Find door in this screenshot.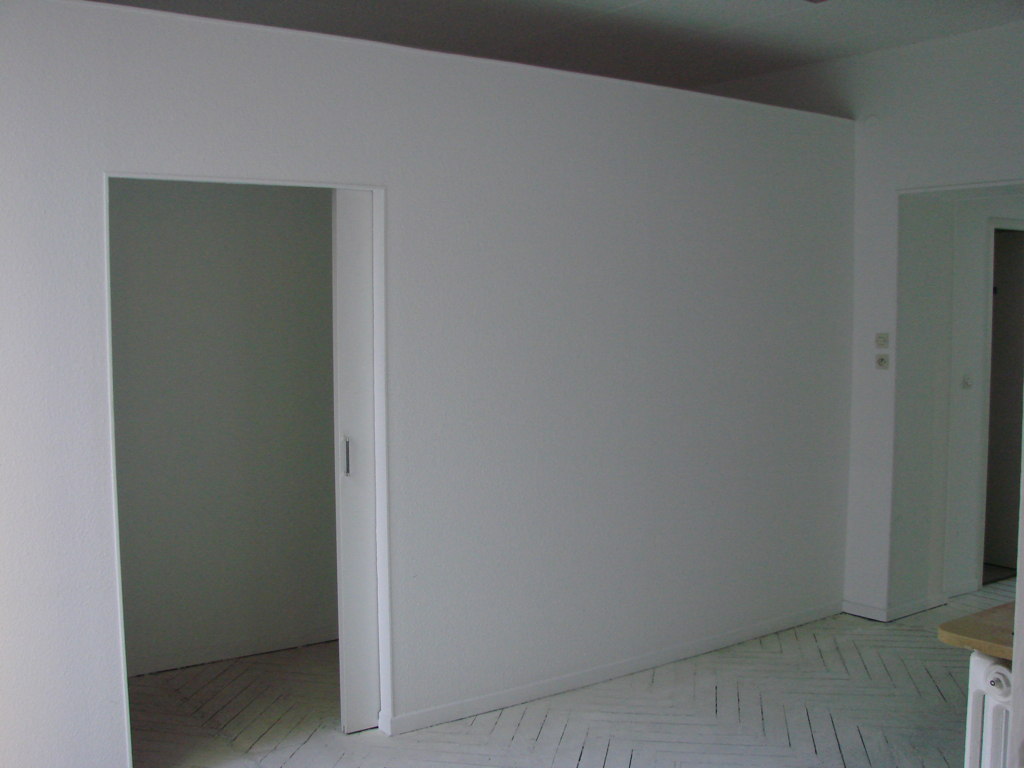
The bounding box for door is 892 185 1023 629.
